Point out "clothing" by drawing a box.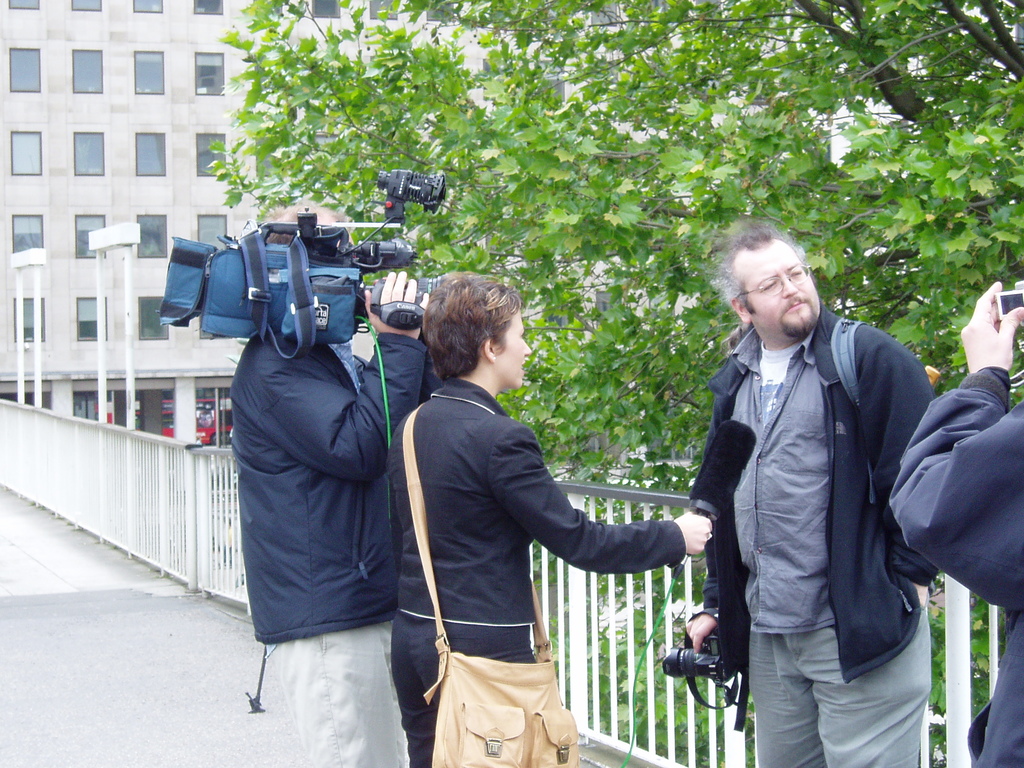
(240,326,420,764).
